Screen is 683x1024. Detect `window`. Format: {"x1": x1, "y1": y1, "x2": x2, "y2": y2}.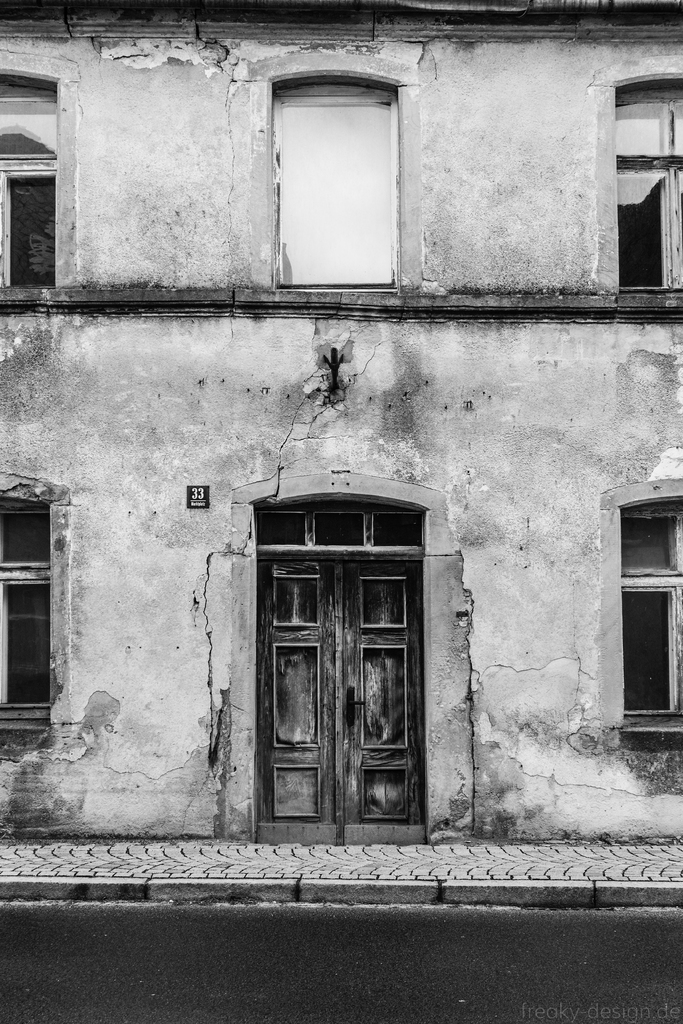
{"x1": 267, "y1": 51, "x2": 409, "y2": 293}.
